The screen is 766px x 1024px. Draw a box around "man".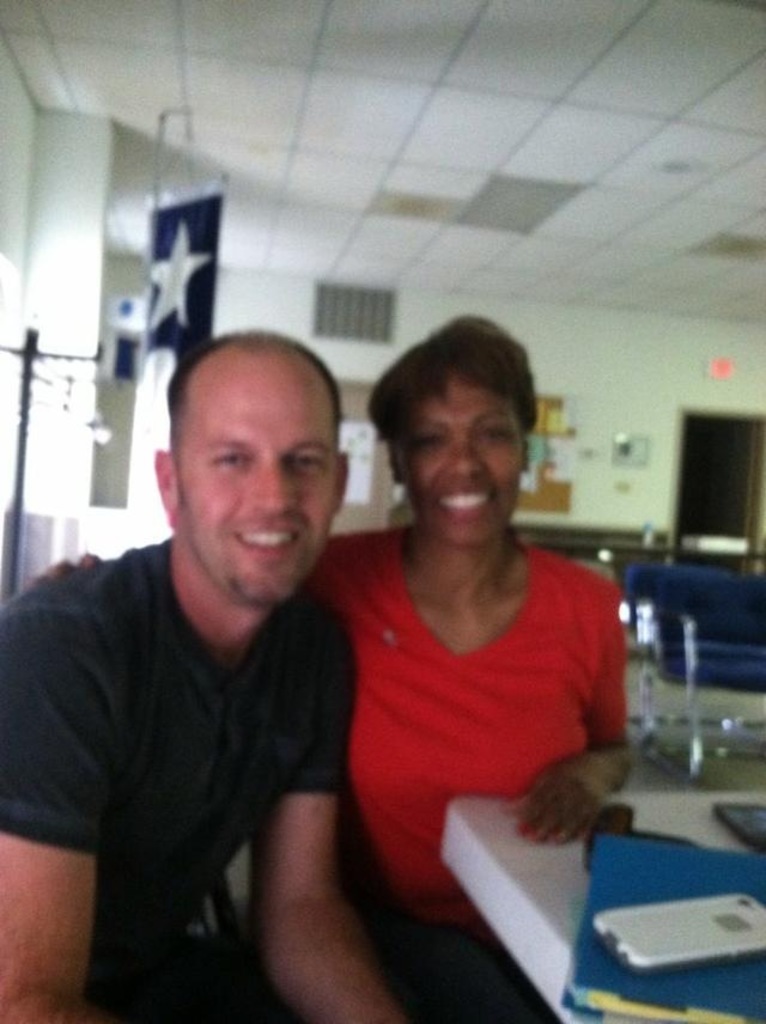
(left=4, top=309, right=419, bottom=1007).
